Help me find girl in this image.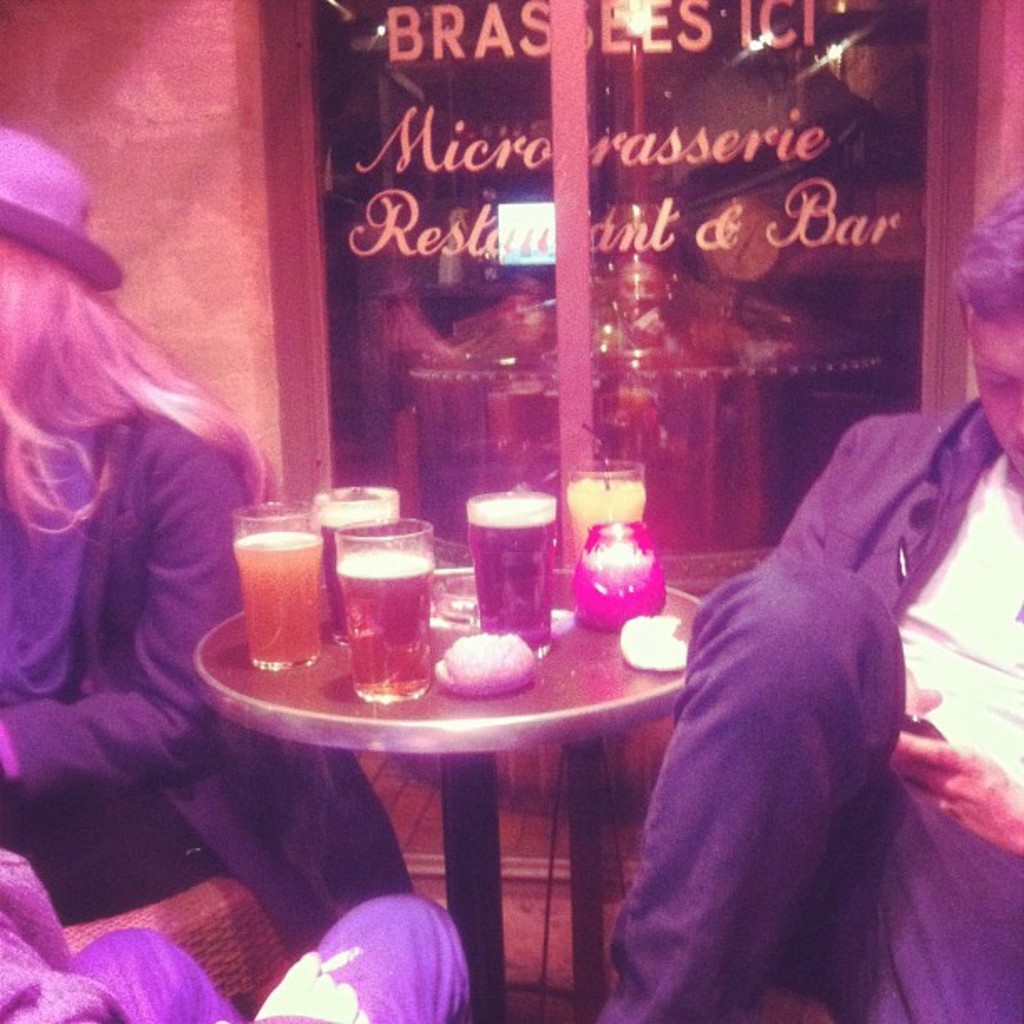
Found it: [x1=0, y1=127, x2=403, y2=952].
